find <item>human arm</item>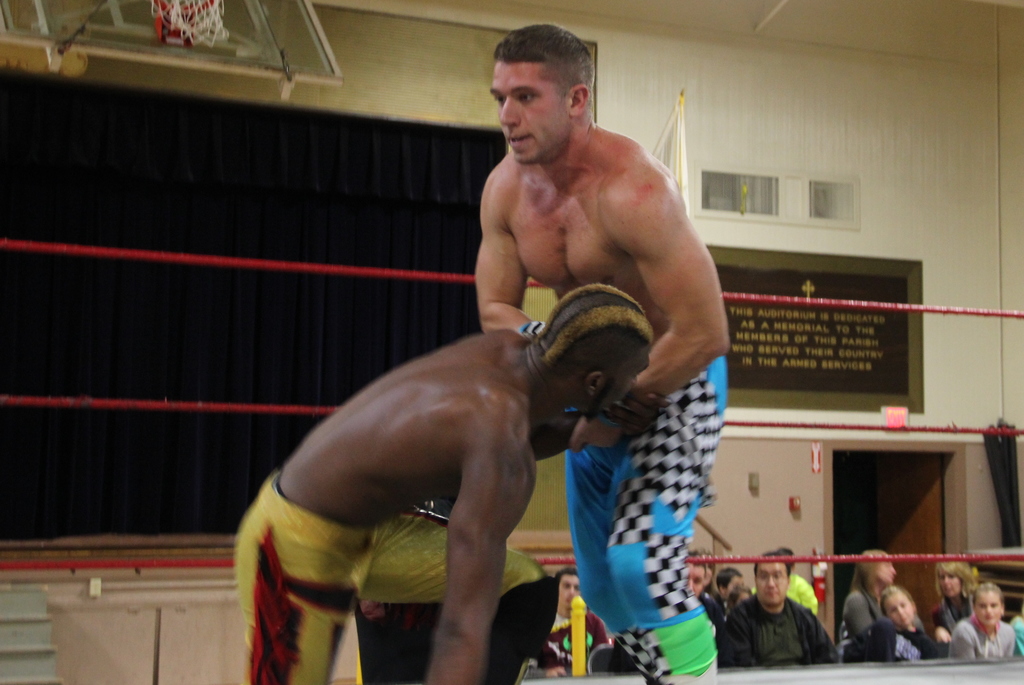
(x1=847, y1=593, x2=872, y2=638)
